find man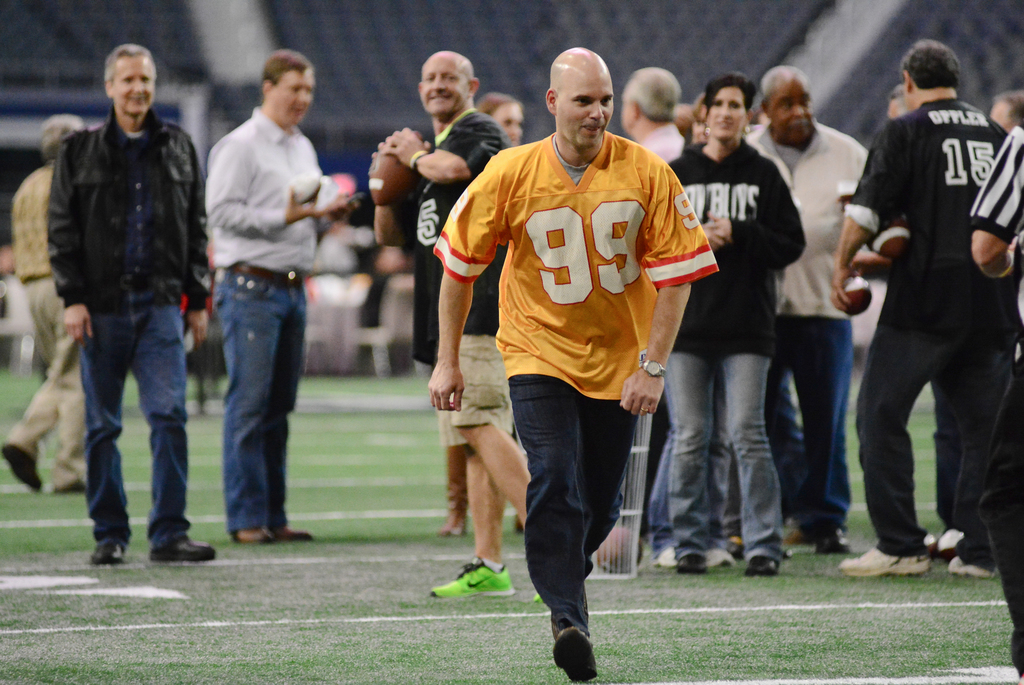
(x1=0, y1=111, x2=101, y2=500)
